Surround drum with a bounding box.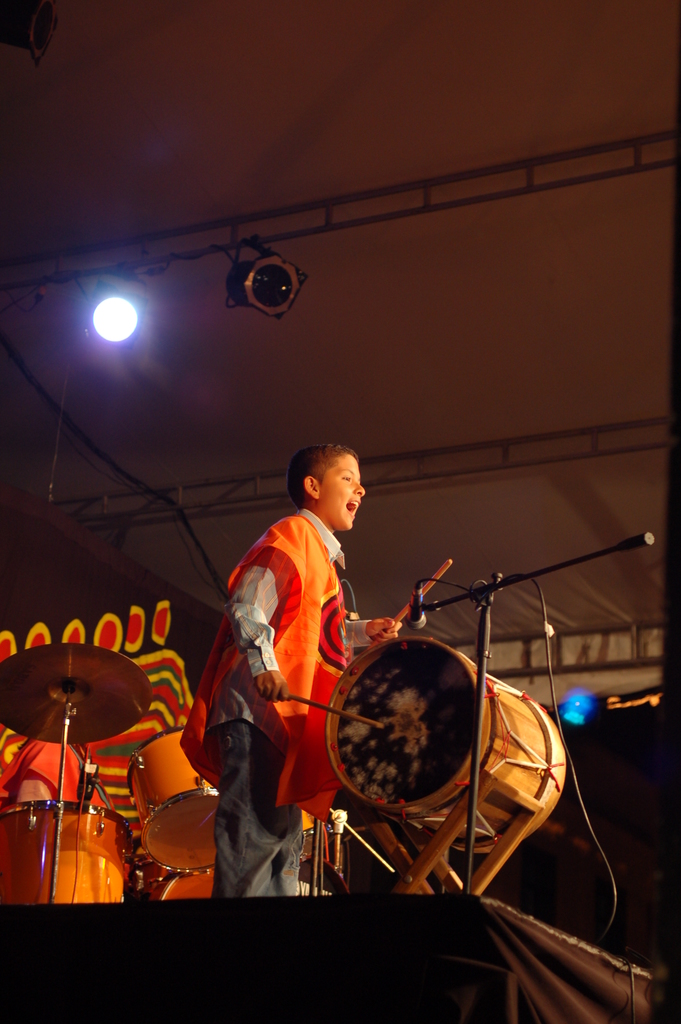
<box>0,796,131,903</box>.
